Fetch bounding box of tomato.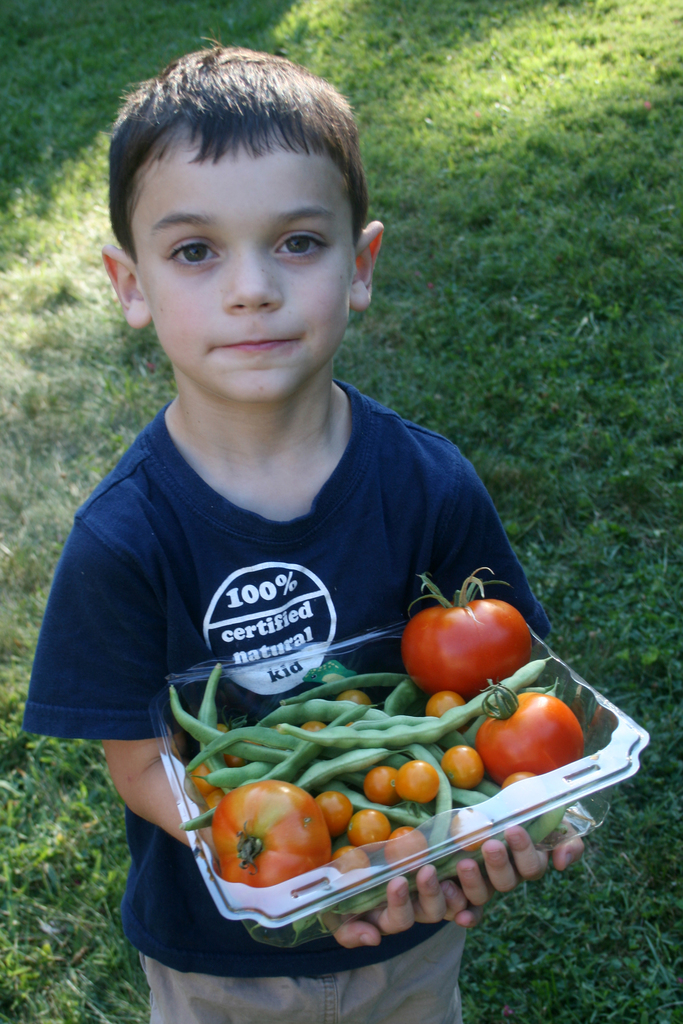
Bbox: bbox=(479, 674, 589, 770).
